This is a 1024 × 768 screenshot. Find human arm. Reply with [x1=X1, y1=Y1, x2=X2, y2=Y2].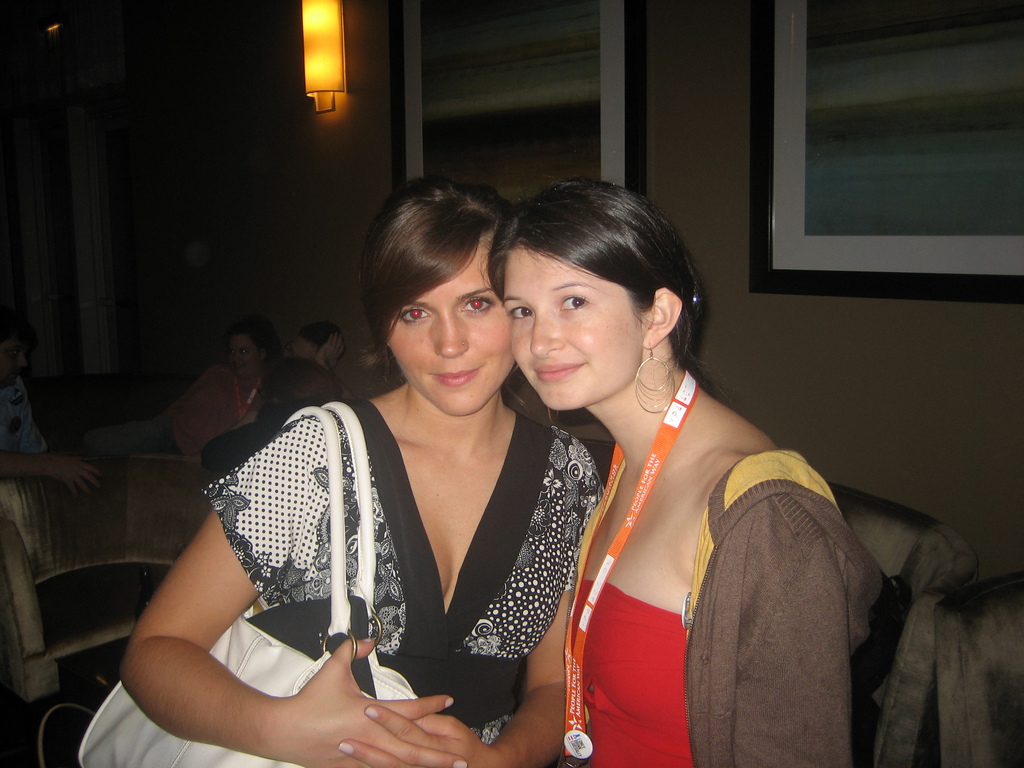
[x1=735, y1=470, x2=857, y2=767].
